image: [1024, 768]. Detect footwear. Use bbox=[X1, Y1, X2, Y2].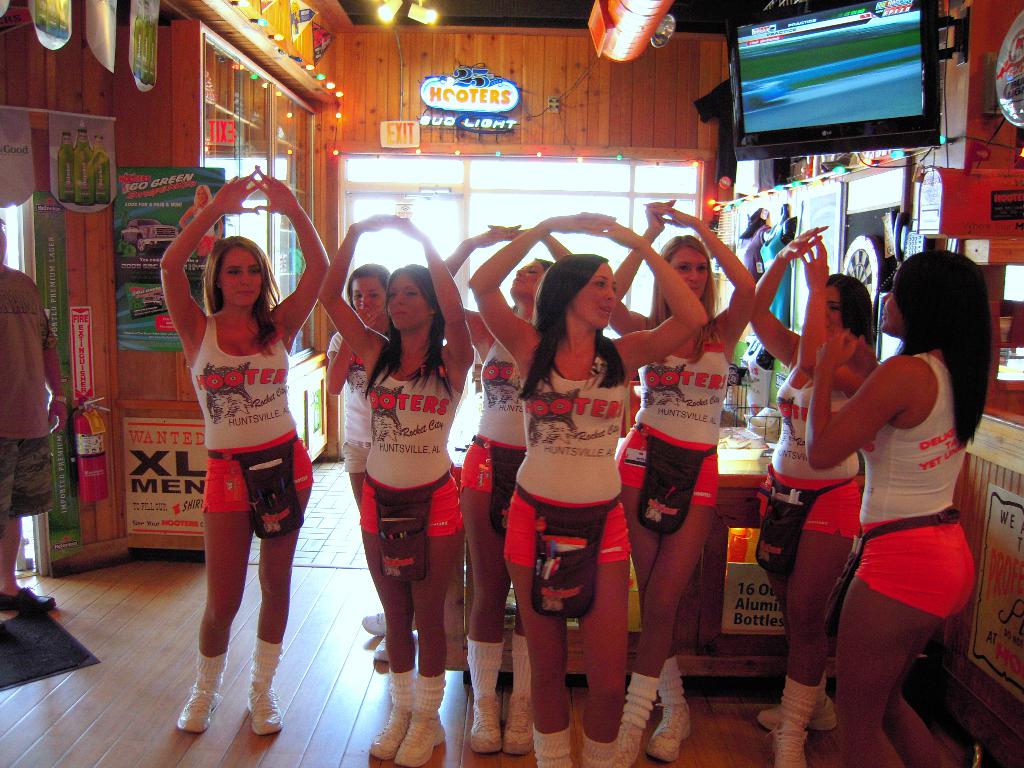
bbox=[376, 636, 421, 663].
